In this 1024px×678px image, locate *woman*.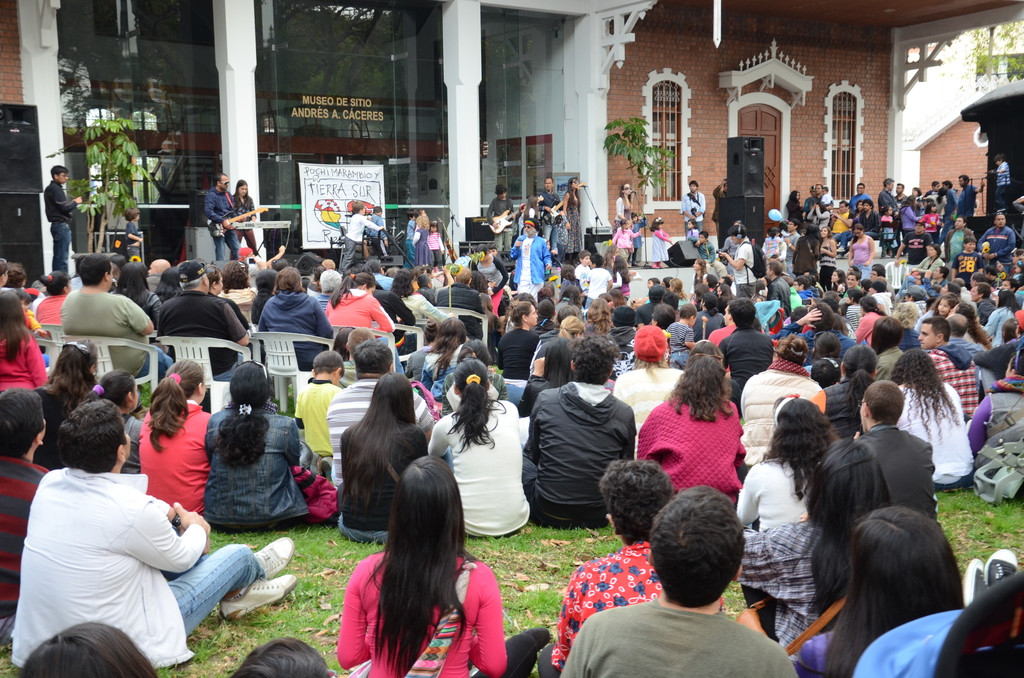
Bounding box: (35,271,74,337).
